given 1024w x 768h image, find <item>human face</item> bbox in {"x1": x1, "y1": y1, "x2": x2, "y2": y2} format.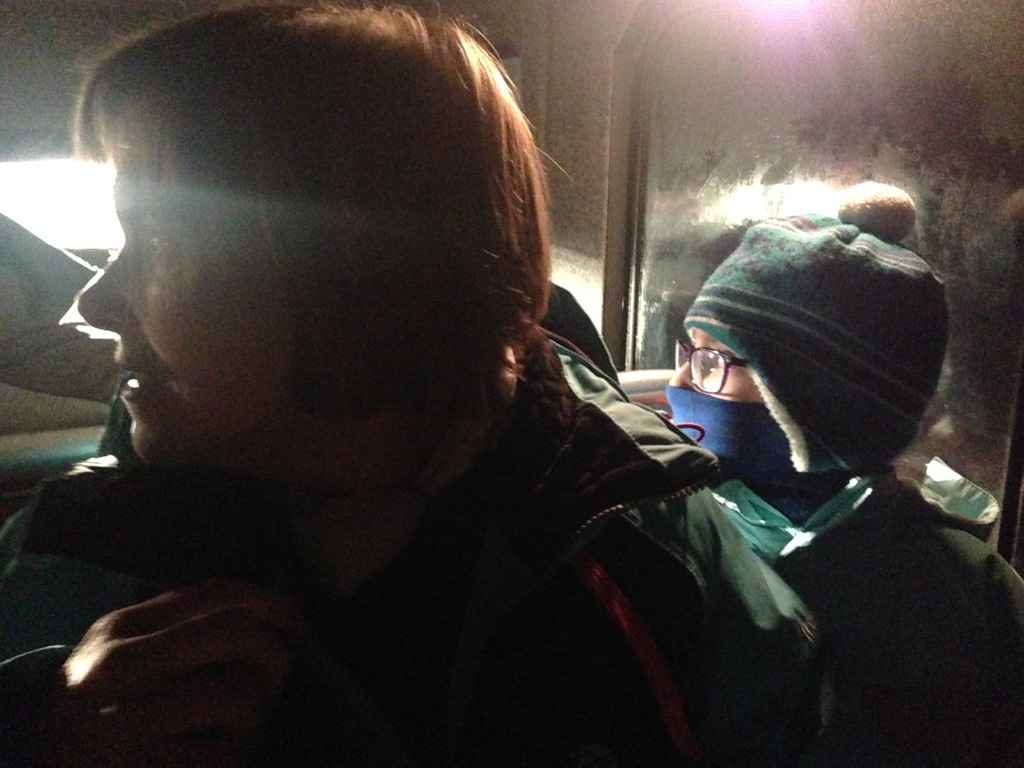
{"x1": 77, "y1": 111, "x2": 282, "y2": 462}.
